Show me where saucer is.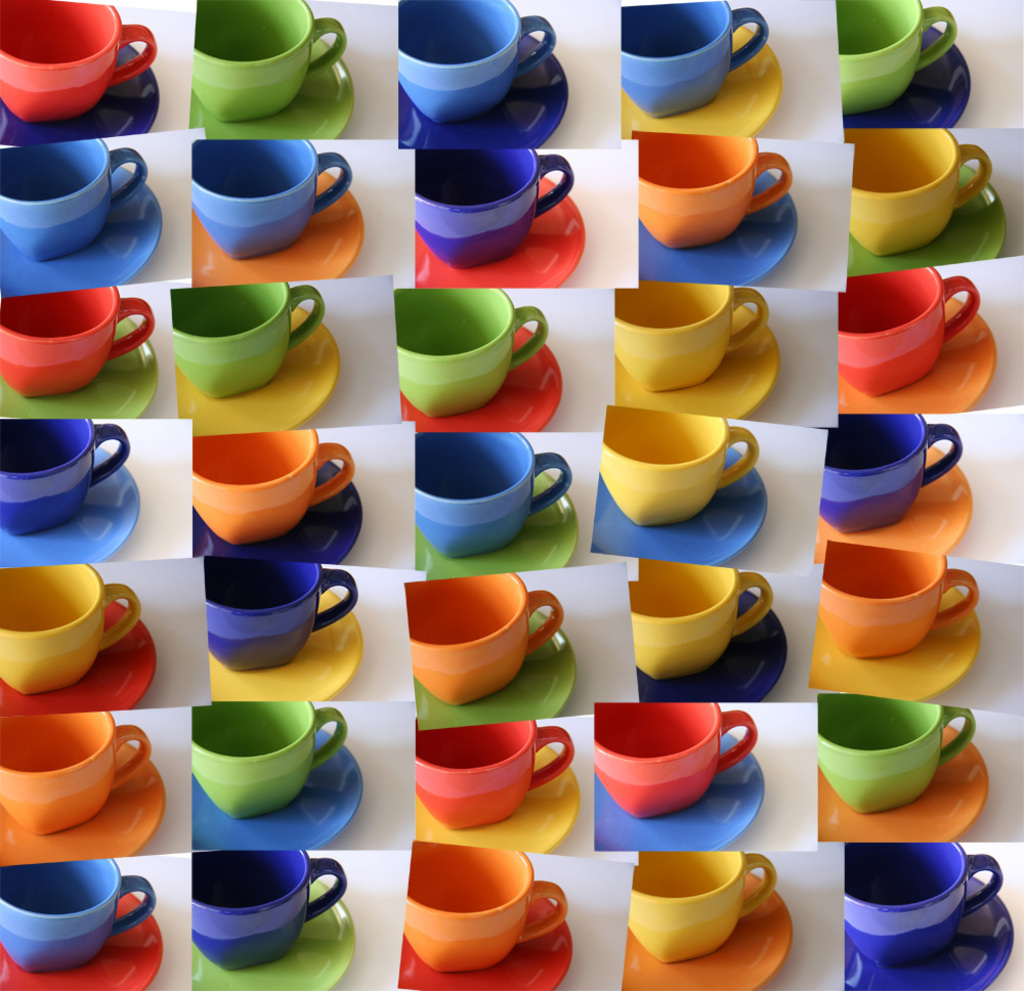
saucer is at 193 38 355 139.
